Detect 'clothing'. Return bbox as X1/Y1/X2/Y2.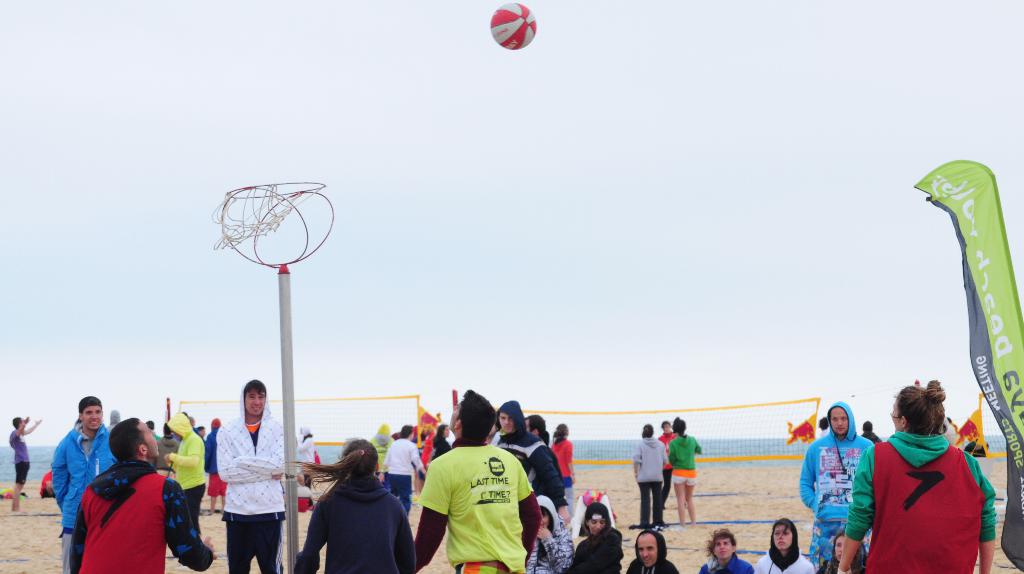
285/463/404/573.
